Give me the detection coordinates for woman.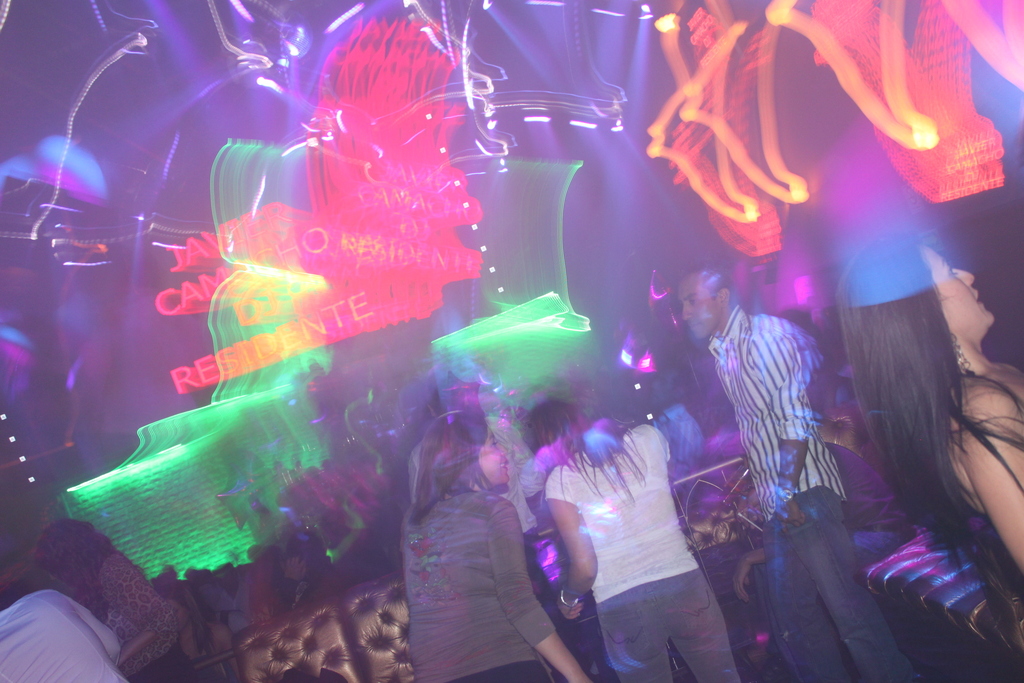
Rect(801, 240, 1016, 668).
